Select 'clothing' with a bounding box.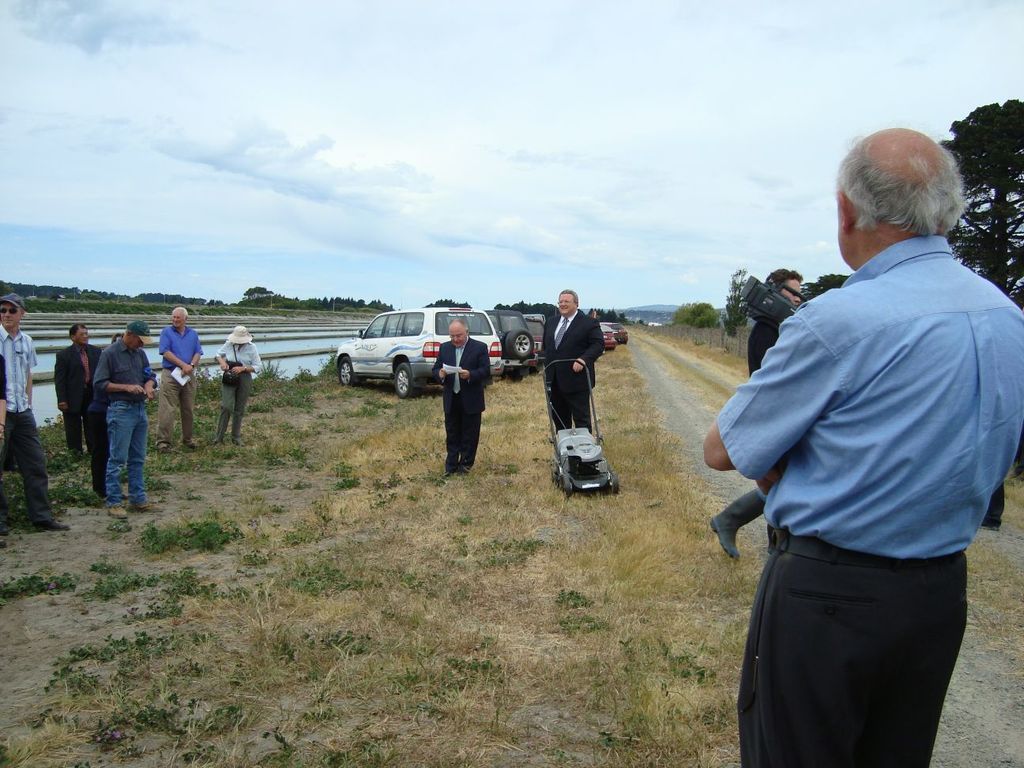
bbox=(160, 325, 213, 434).
